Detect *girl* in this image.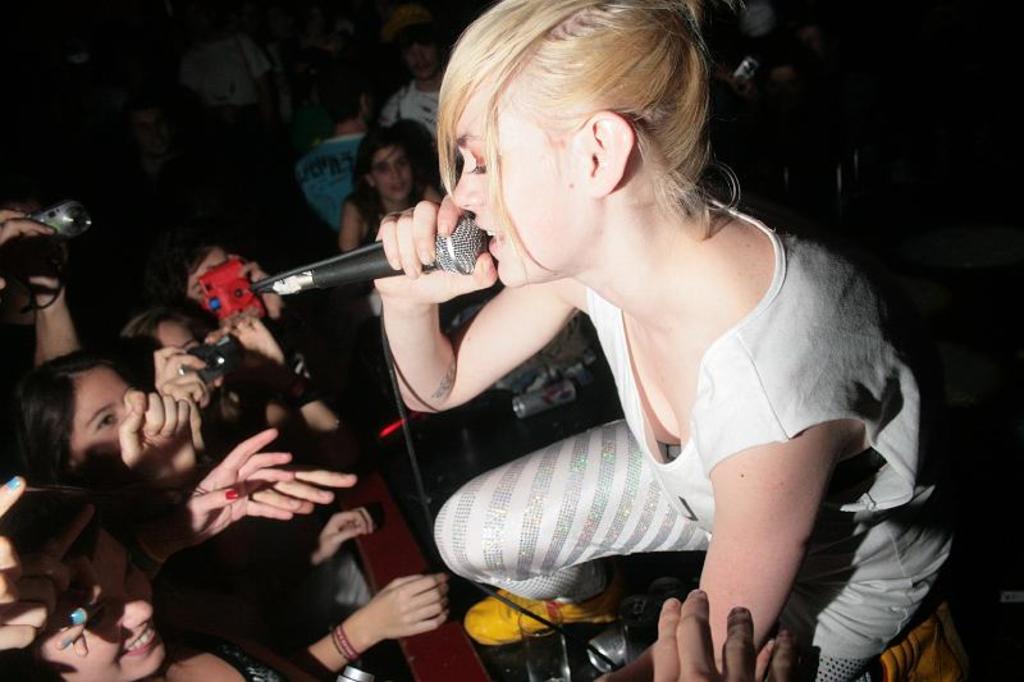
Detection: pyautogui.locateOnScreen(338, 129, 442, 252).
